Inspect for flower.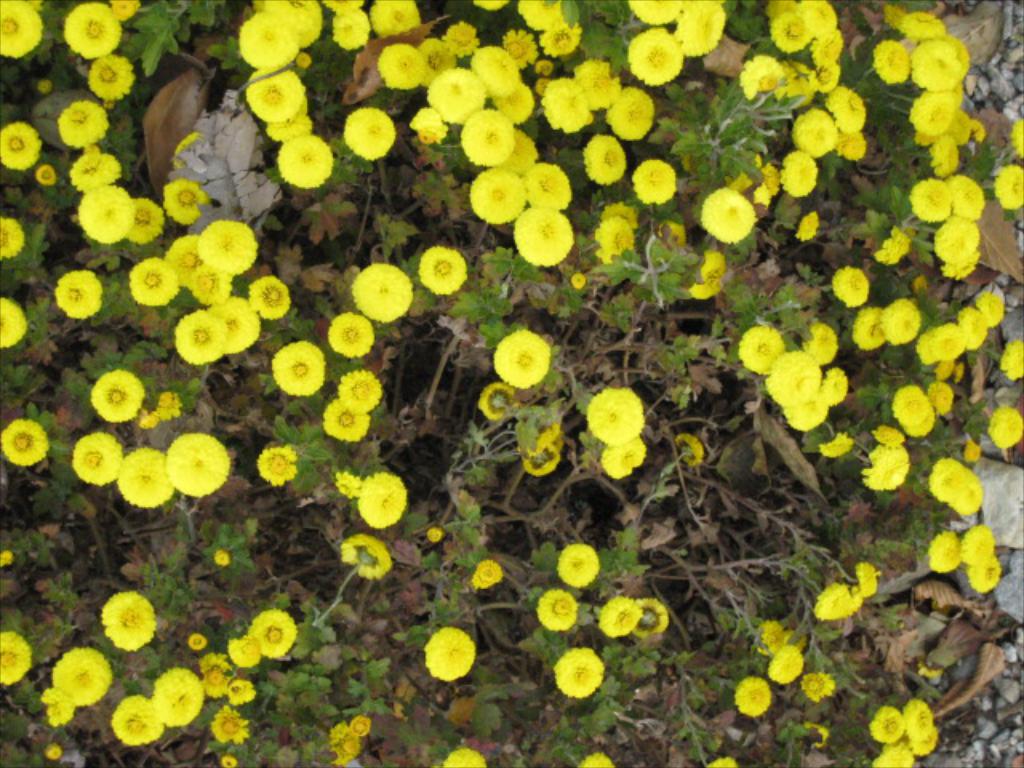
Inspection: x1=162 y1=435 x2=230 y2=498.
